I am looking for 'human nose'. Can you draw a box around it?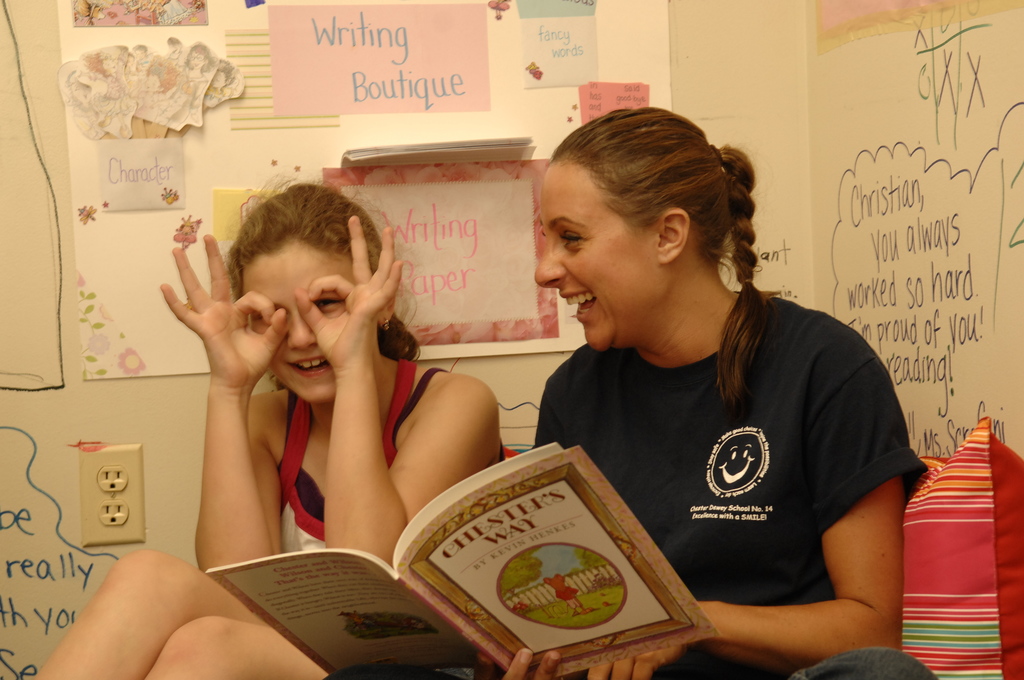
Sure, the bounding box is bbox=[287, 311, 319, 350].
